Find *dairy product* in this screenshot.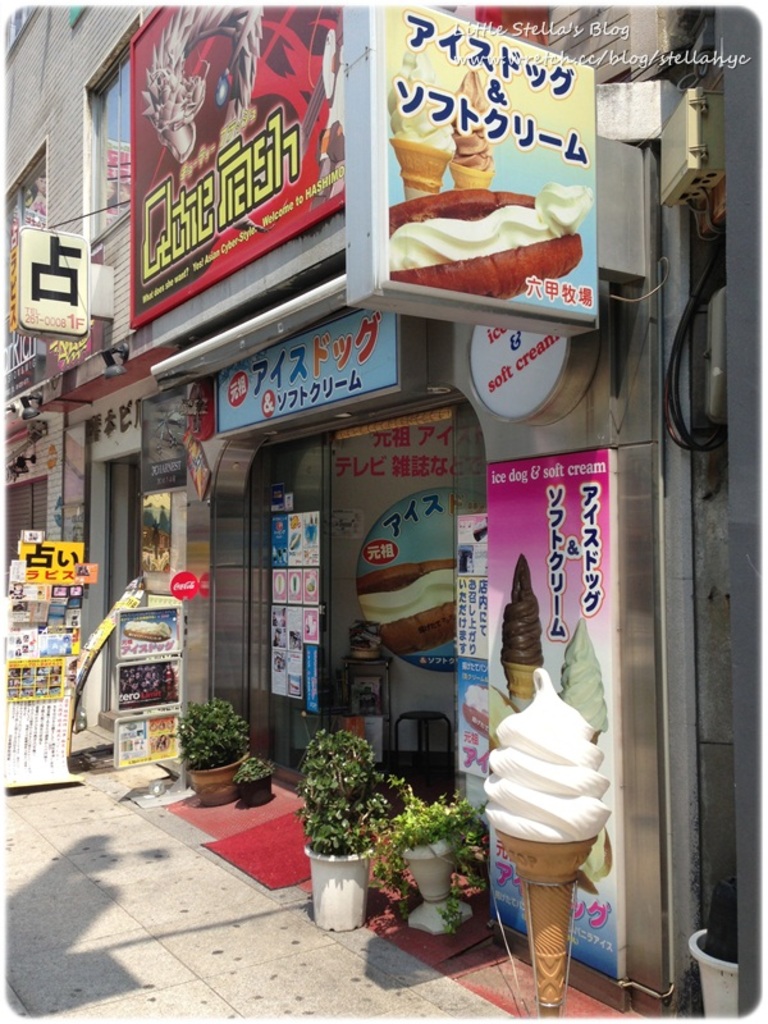
The bounding box for *dairy product* is {"x1": 458, "y1": 65, "x2": 493, "y2": 163}.
